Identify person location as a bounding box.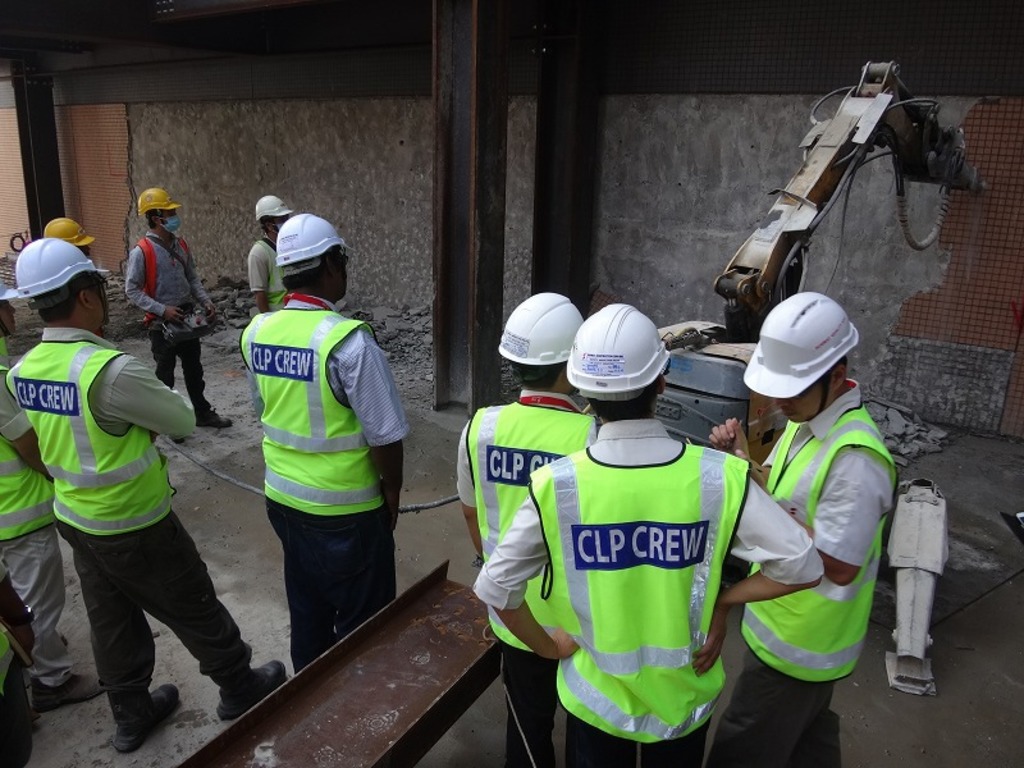
125:188:229:424.
